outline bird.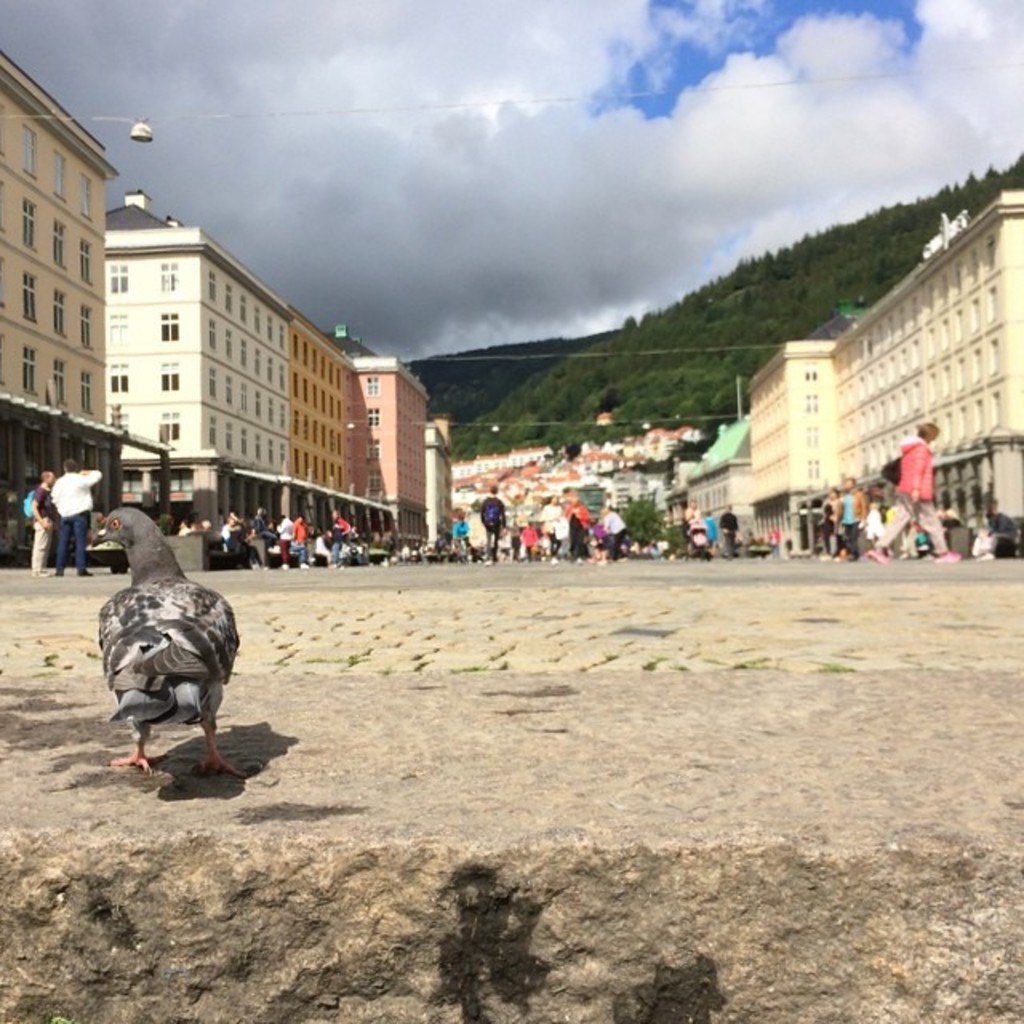
Outline: <bbox>70, 498, 266, 782</bbox>.
